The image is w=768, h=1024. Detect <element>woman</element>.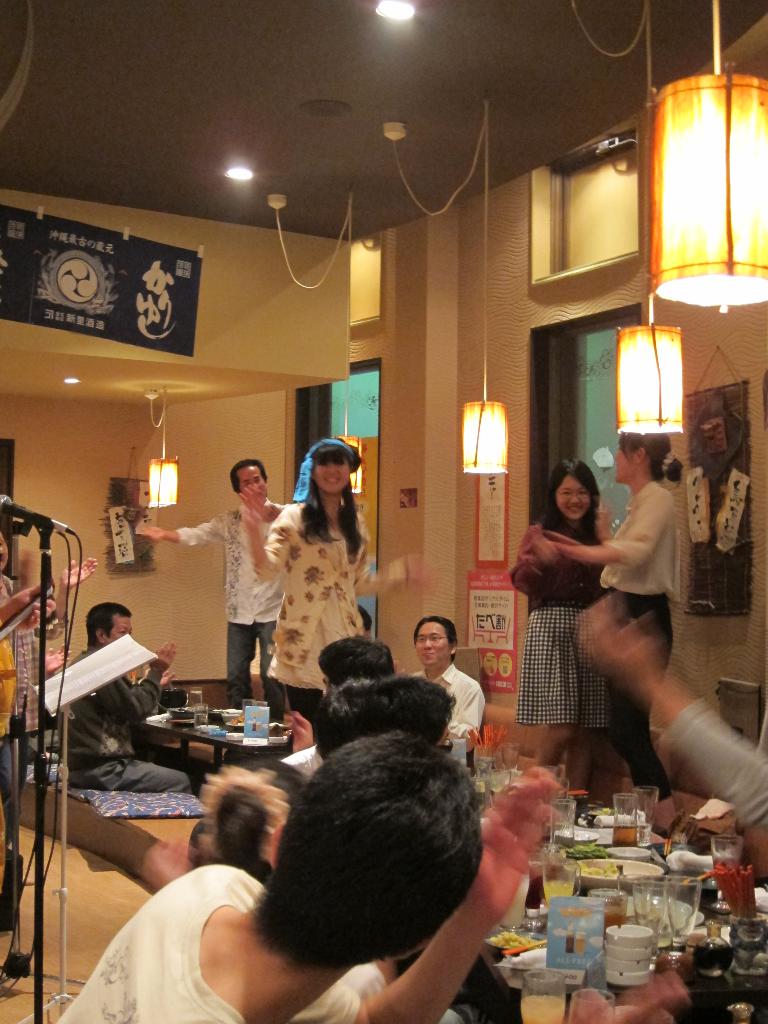
Detection: 550, 431, 684, 835.
